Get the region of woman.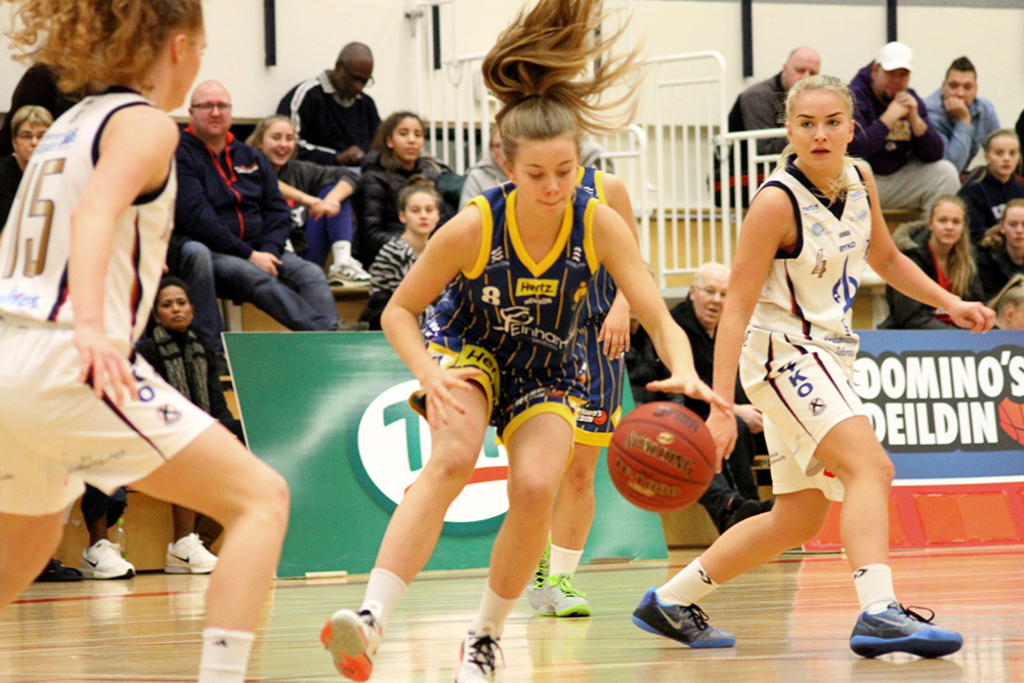
locate(510, 106, 642, 624).
